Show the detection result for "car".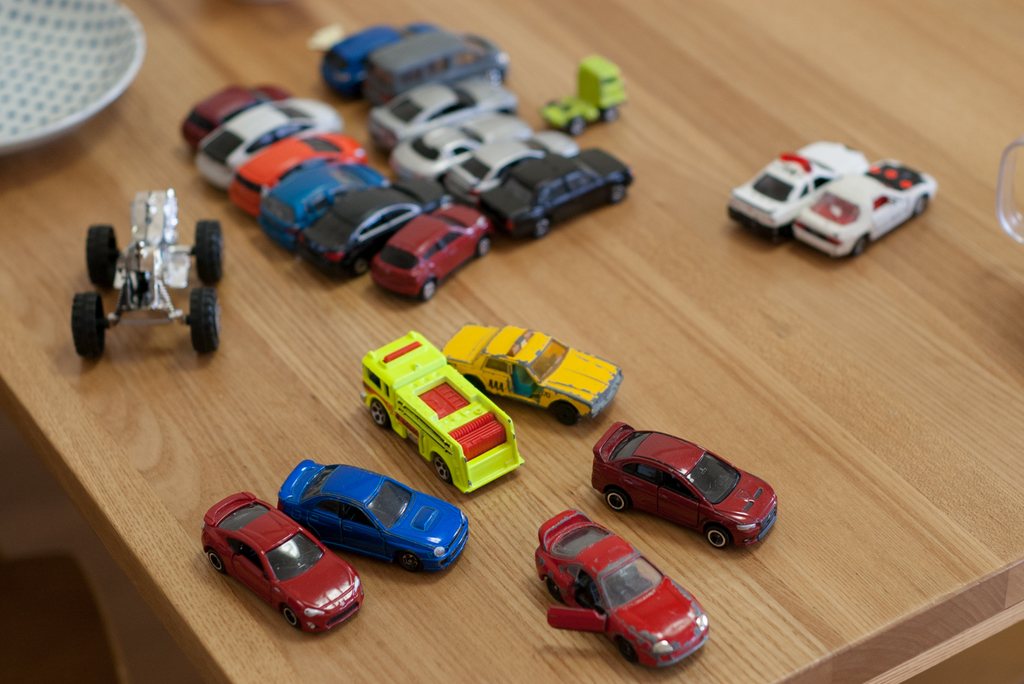
591 422 778 553.
